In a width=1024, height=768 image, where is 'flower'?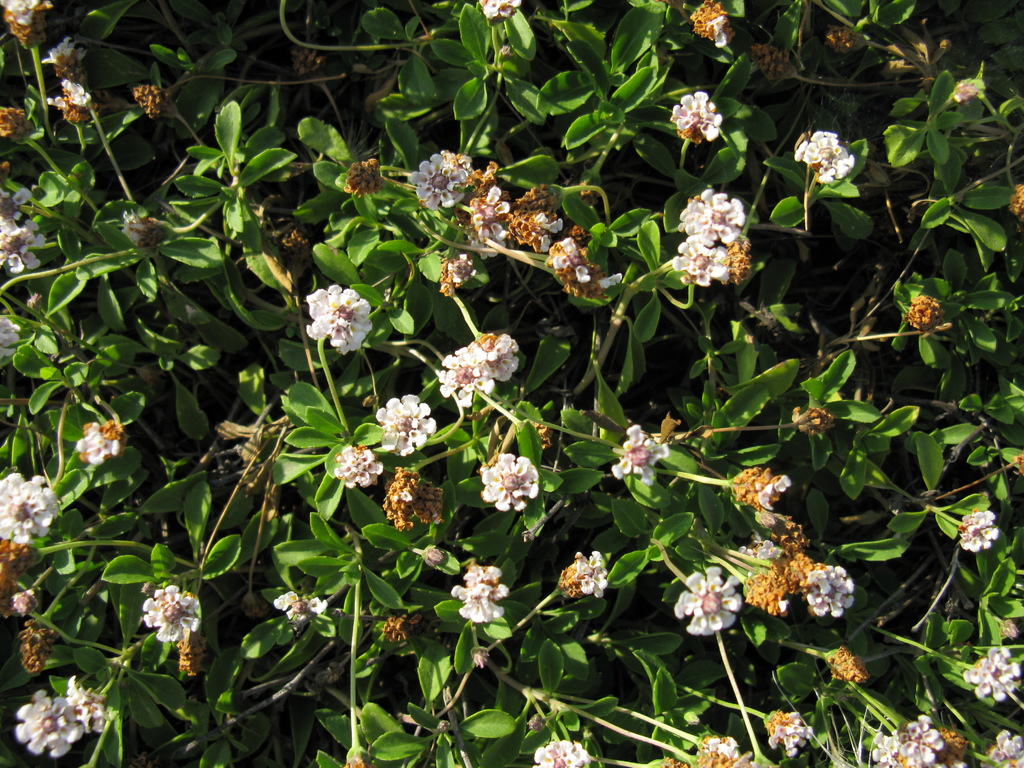
select_region(375, 389, 437, 452).
